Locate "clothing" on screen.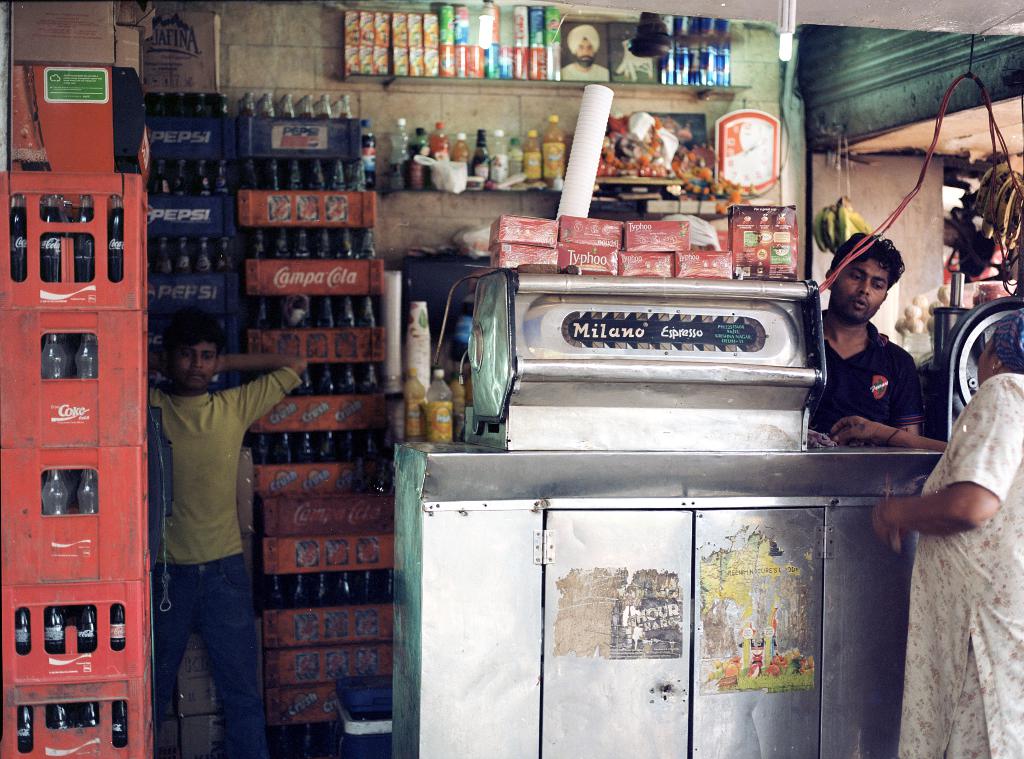
On screen at <bbox>824, 310, 923, 436</bbox>.
